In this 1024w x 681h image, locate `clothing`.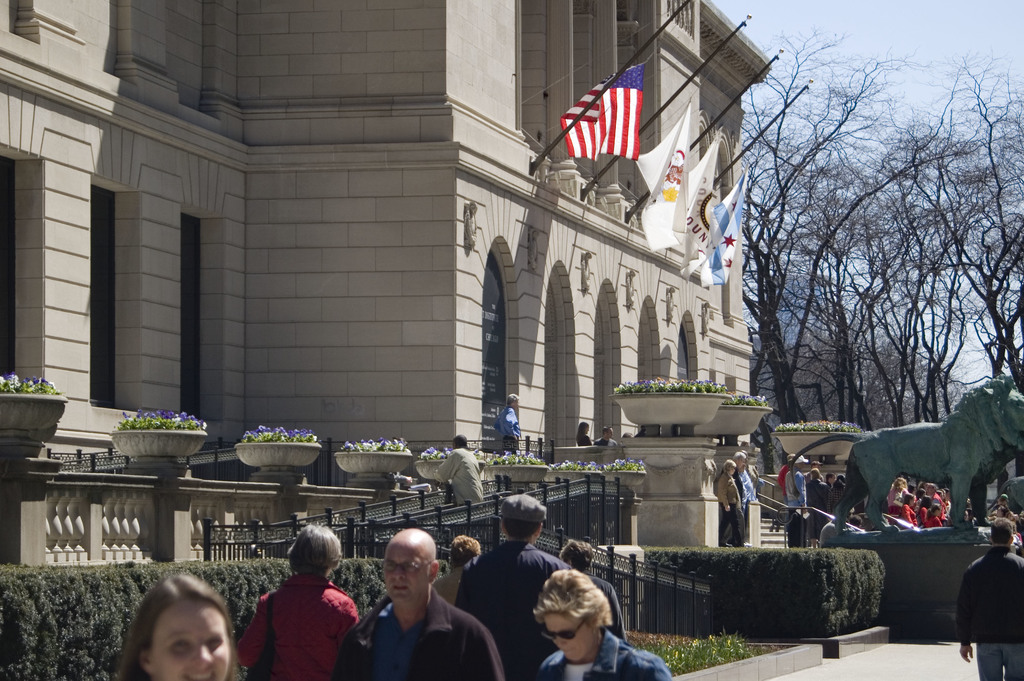
Bounding box: l=499, t=406, r=519, b=492.
